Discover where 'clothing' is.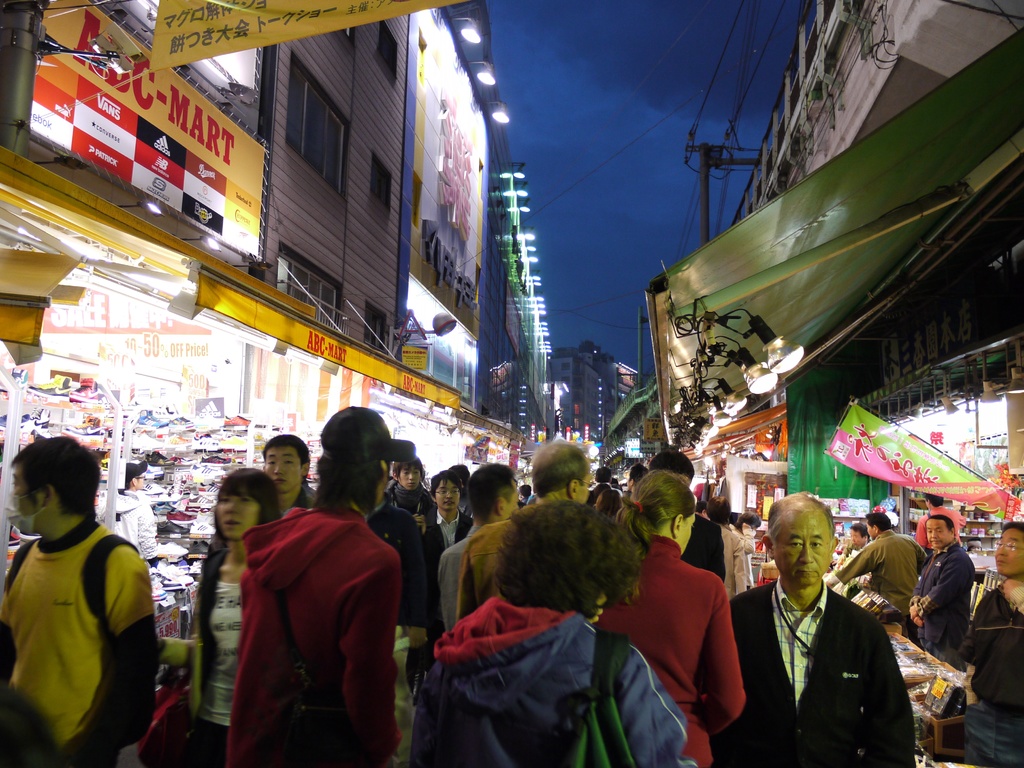
Discovered at <box>207,492,403,763</box>.
